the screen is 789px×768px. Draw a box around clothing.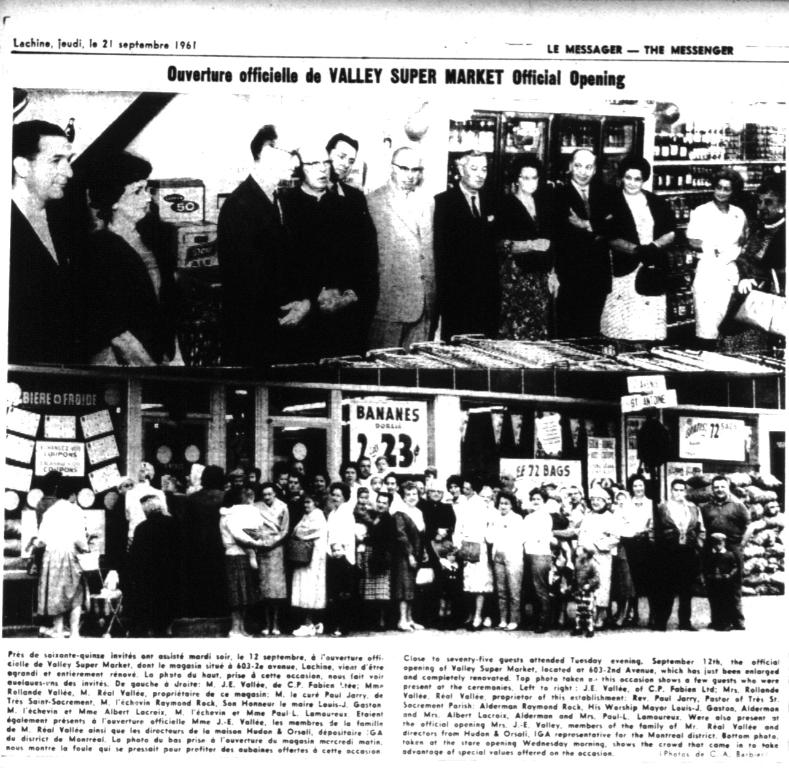
x1=430 y1=187 x2=503 y2=338.
